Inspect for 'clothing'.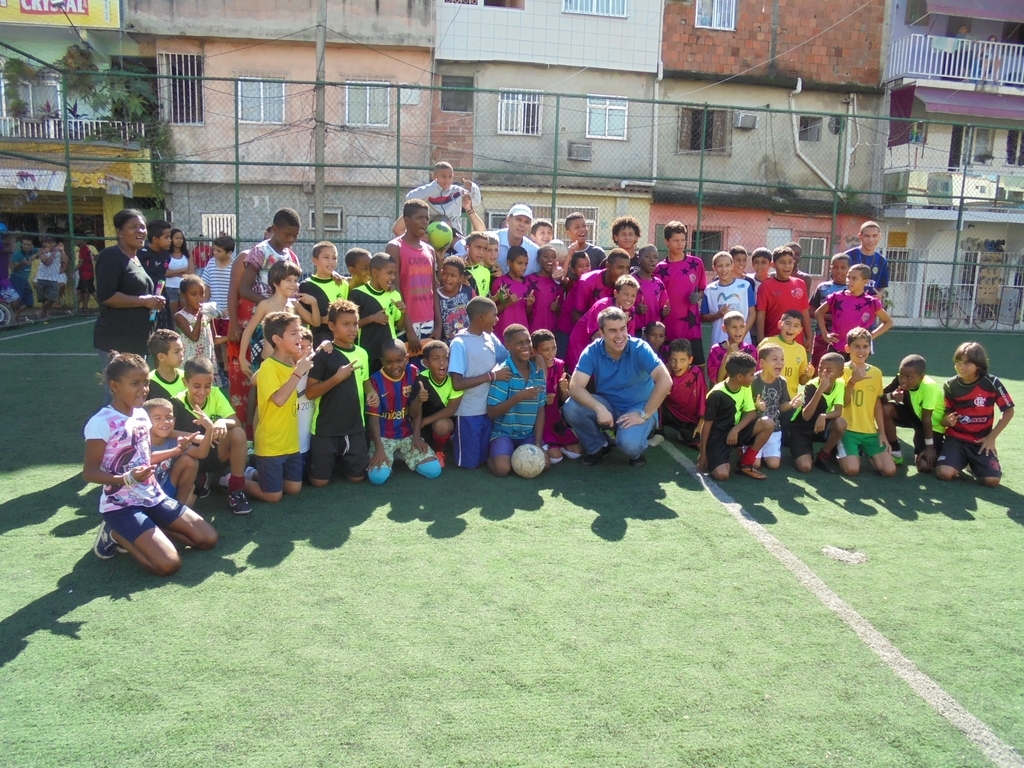
Inspection: BBox(81, 404, 183, 541).
